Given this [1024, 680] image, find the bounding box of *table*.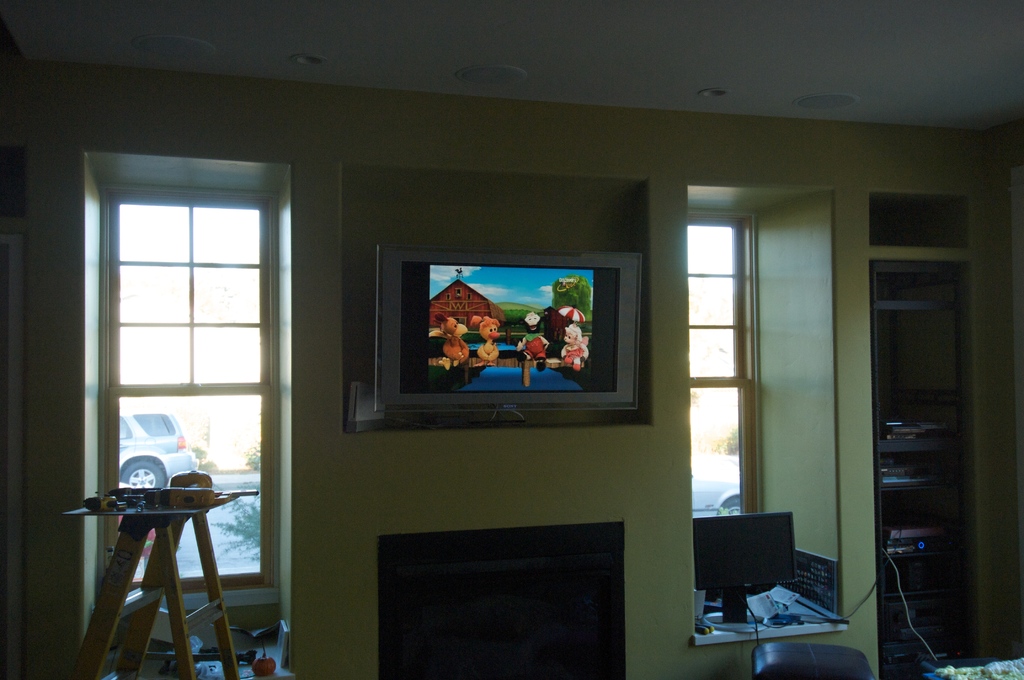
[left=54, top=473, right=242, bottom=654].
